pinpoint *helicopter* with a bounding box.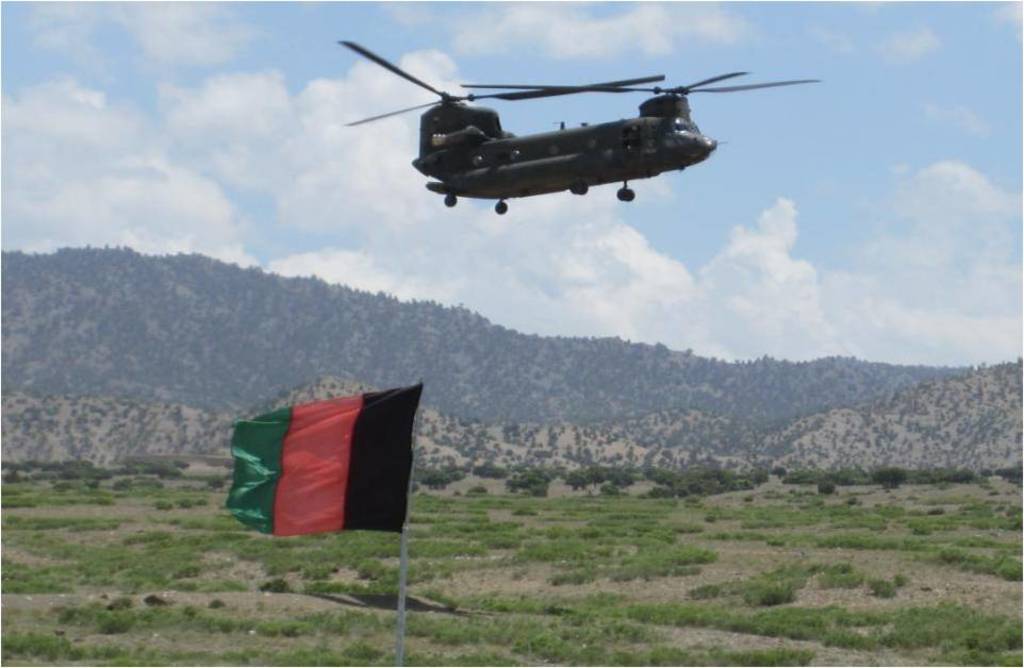
box(315, 37, 832, 208).
